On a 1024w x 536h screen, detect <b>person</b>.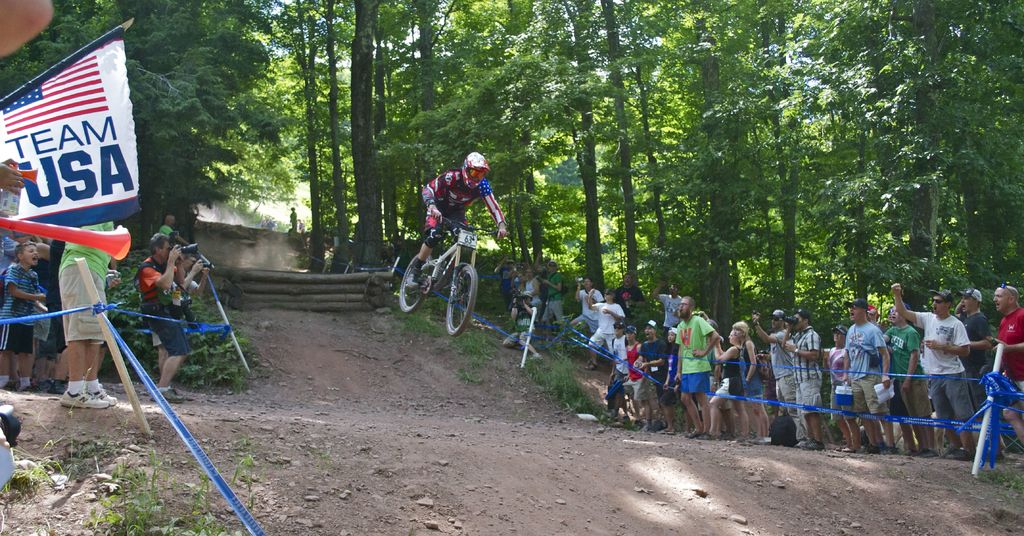
bbox=[533, 259, 564, 328].
